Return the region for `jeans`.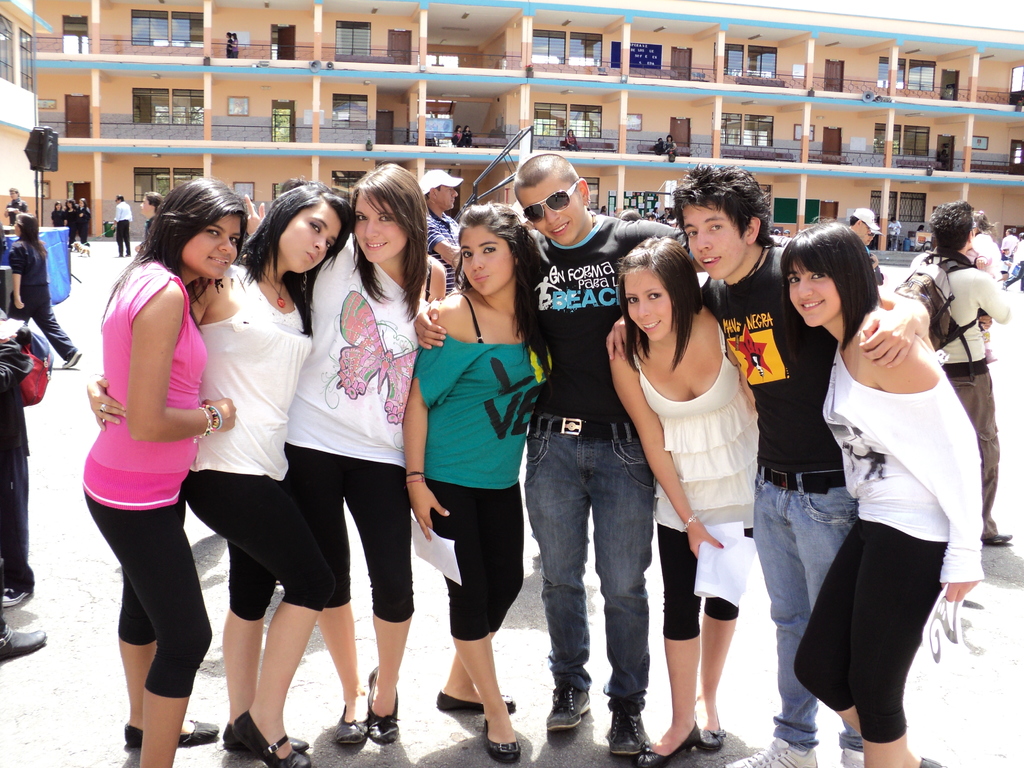
BBox(531, 423, 655, 746).
